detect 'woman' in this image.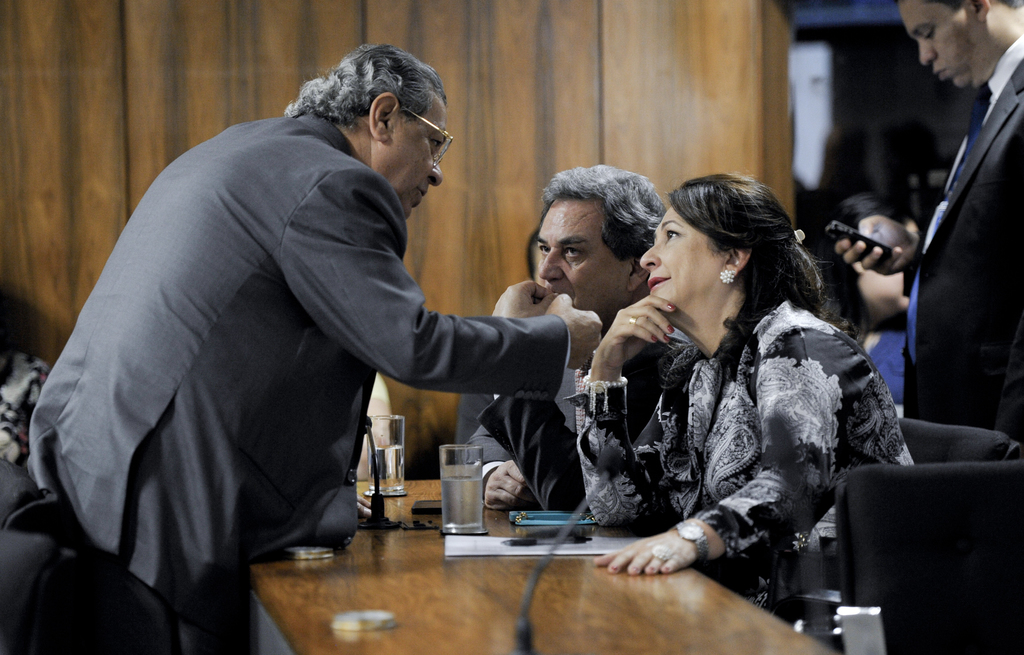
Detection: (x1=570, y1=165, x2=921, y2=588).
